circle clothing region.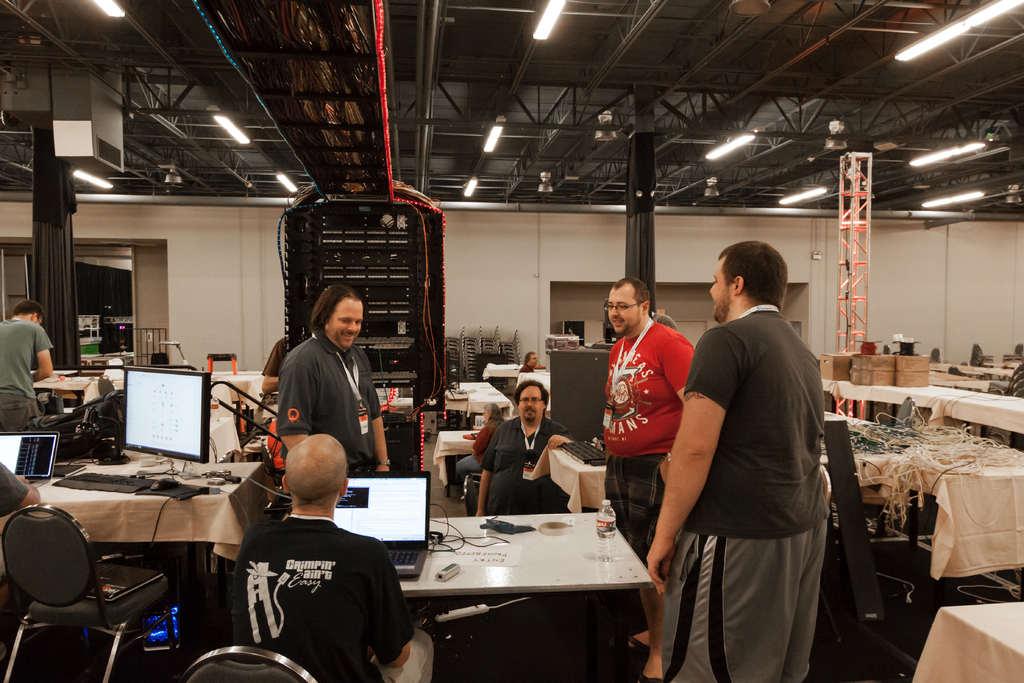
Region: Rect(0, 457, 33, 521).
